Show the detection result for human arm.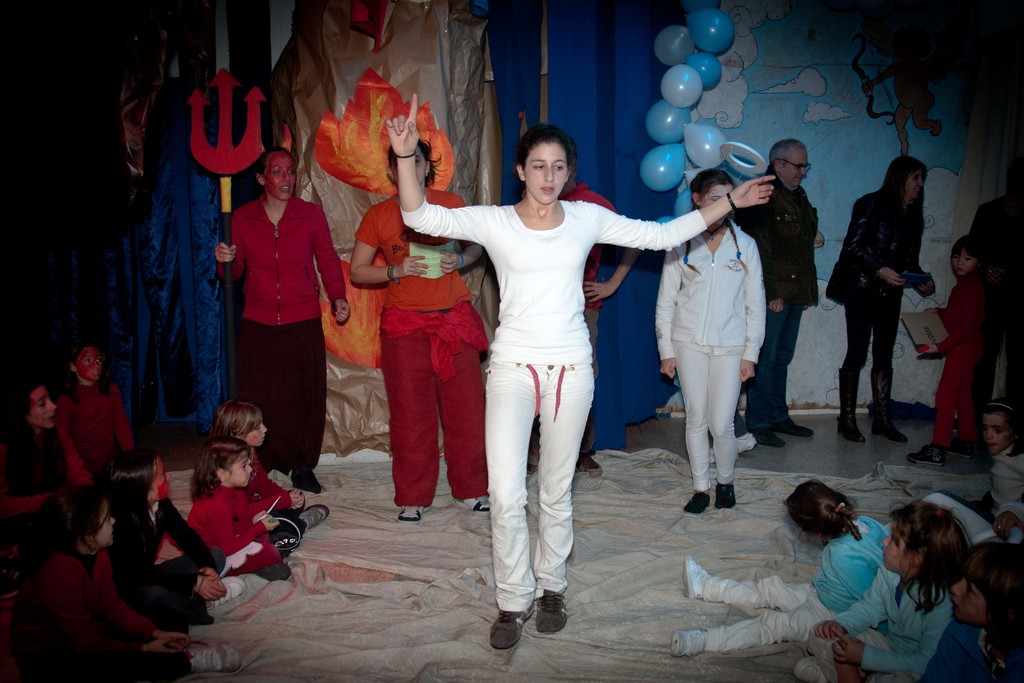
bbox=(831, 548, 879, 598).
